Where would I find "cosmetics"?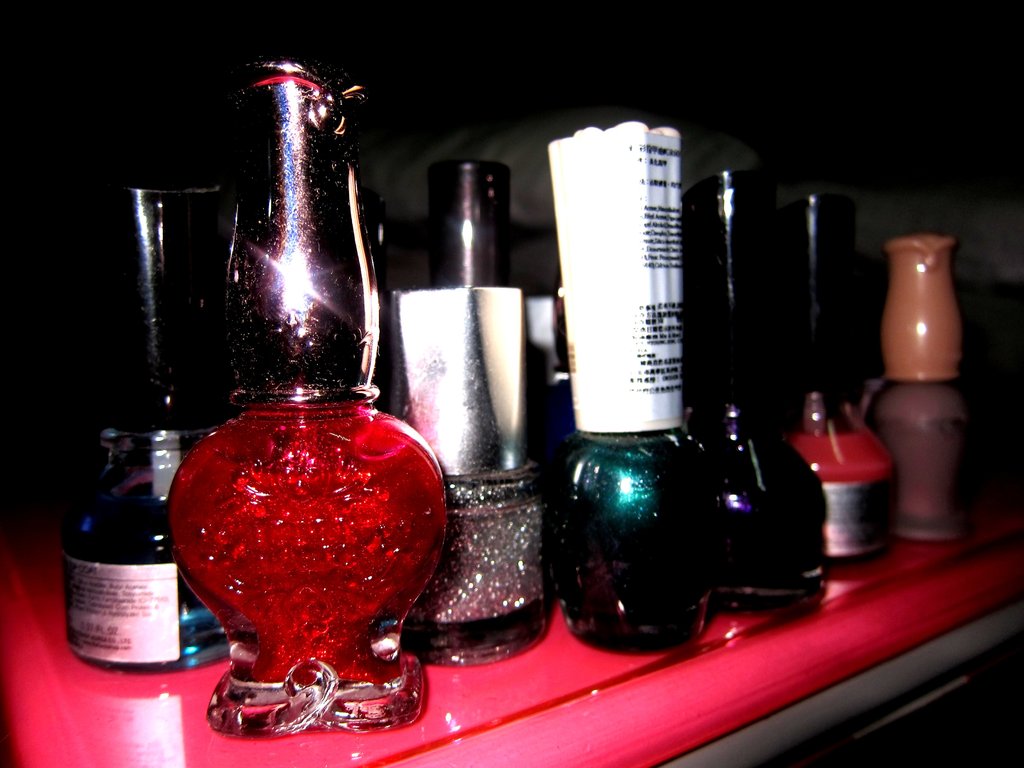
At <box>365,285,552,664</box>.
